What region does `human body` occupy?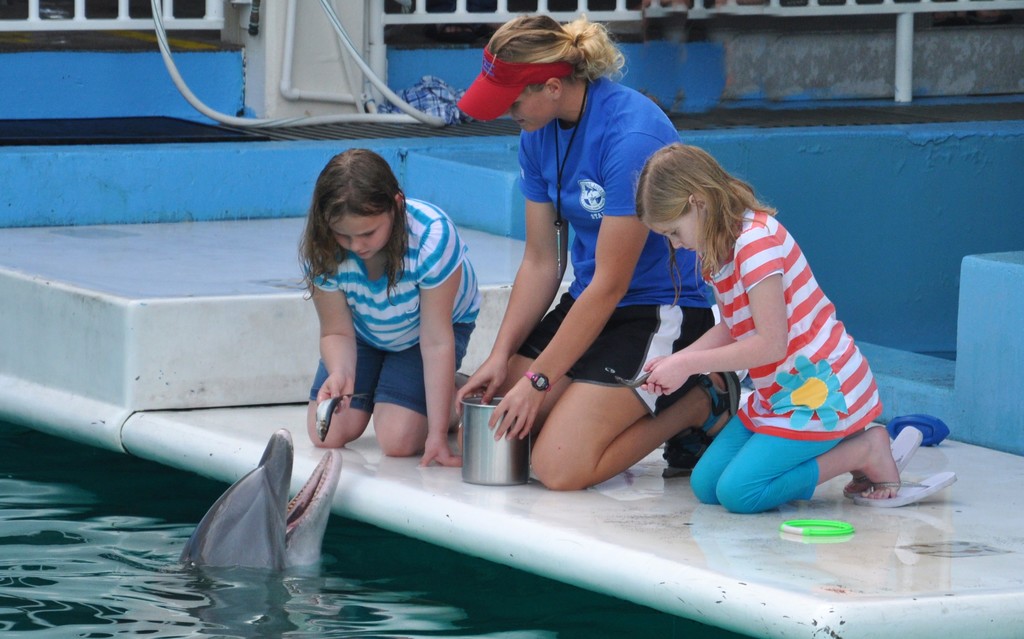
[623,122,883,538].
